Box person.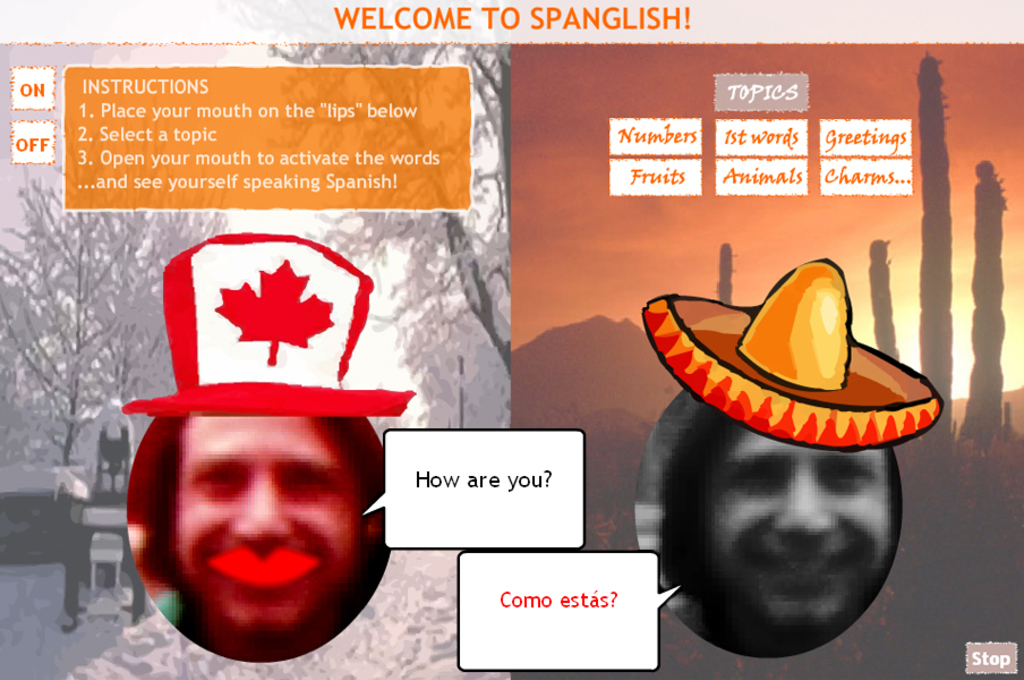
{"x1": 657, "y1": 413, "x2": 896, "y2": 649}.
